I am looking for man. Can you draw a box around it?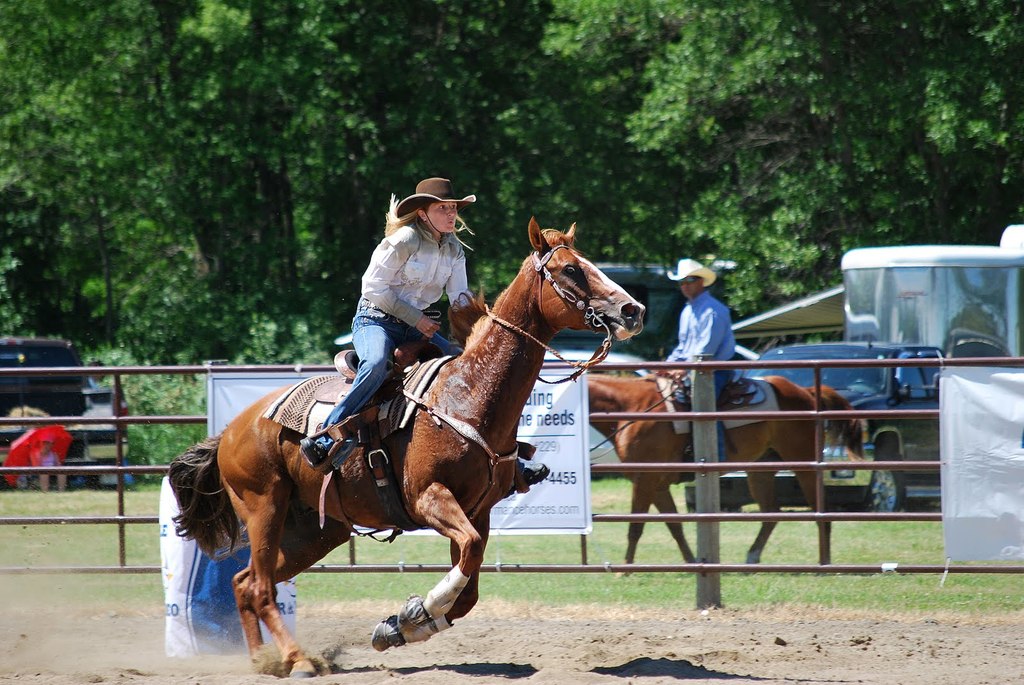
Sure, the bounding box is region(648, 257, 735, 460).
